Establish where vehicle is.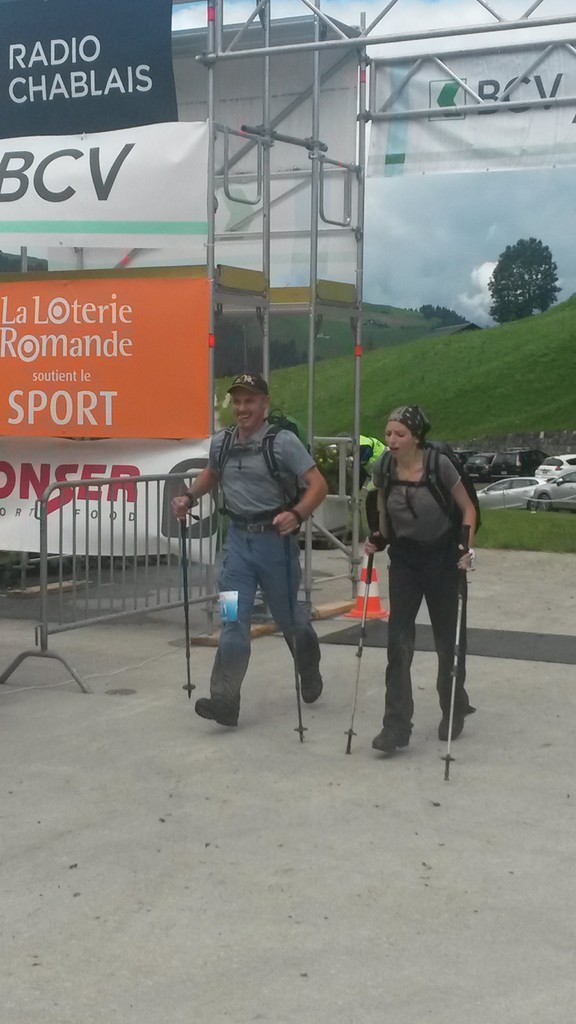
Established at 477 475 551 516.
